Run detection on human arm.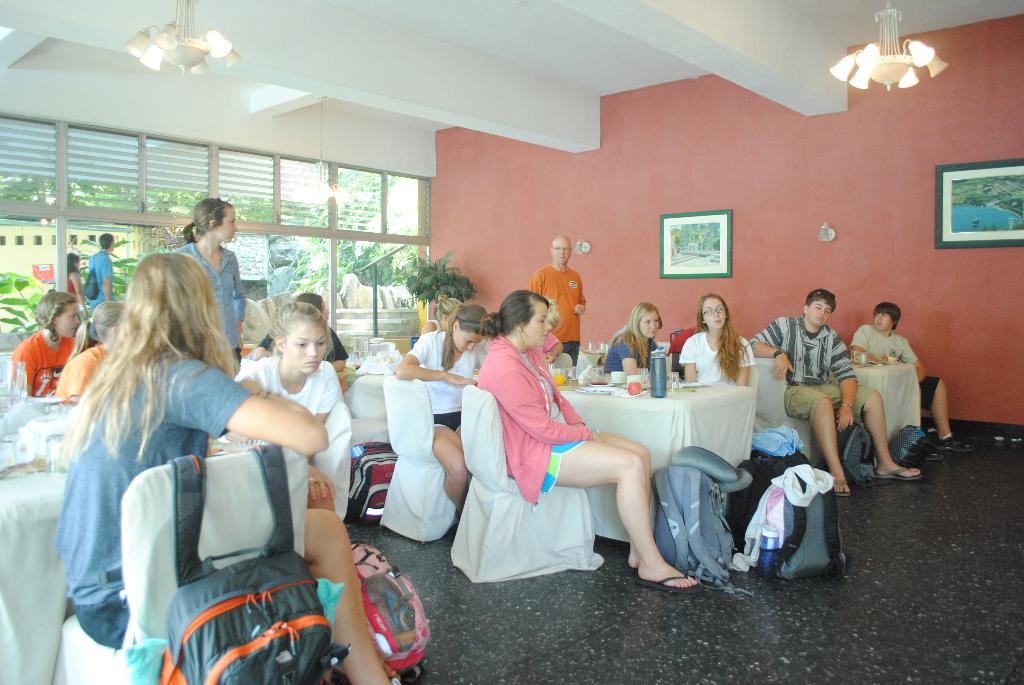
Result: {"x1": 8, "y1": 352, "x2": 35, "y2": 397}.
